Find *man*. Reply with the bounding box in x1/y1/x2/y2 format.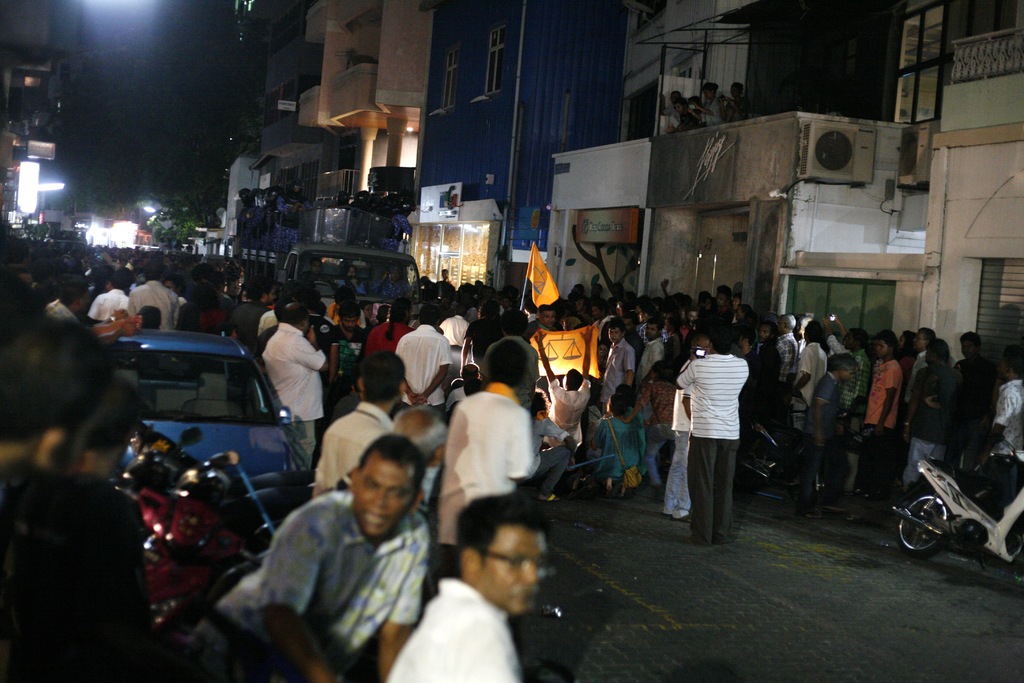
774/311/794/421.
